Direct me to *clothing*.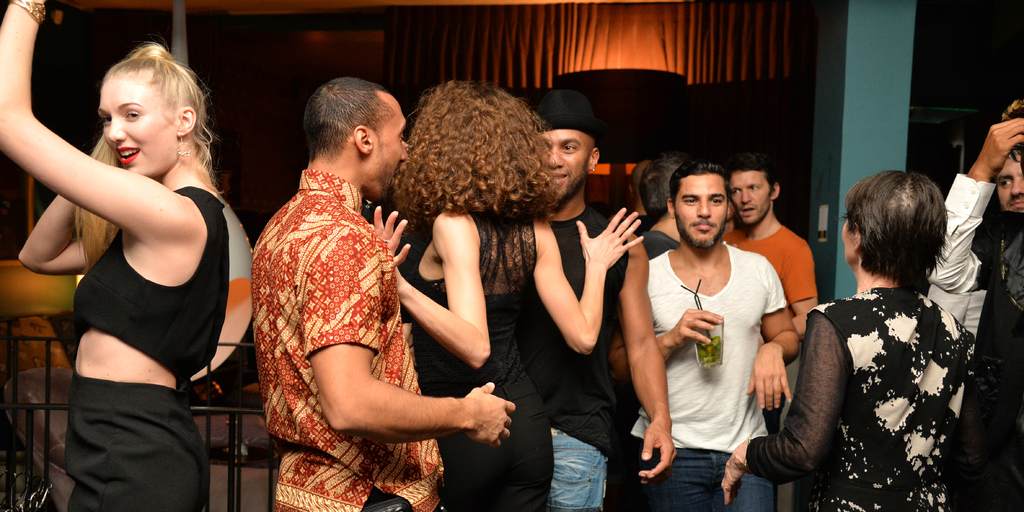
Direction: locate(250, 170, 443, 511).
